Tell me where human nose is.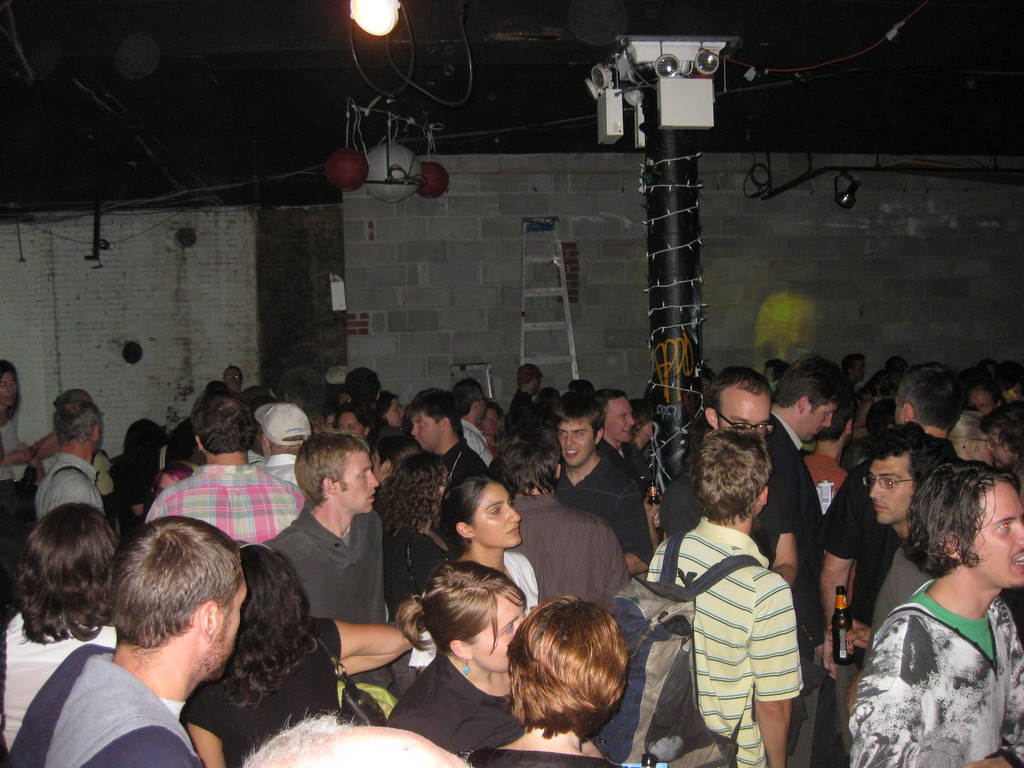
human nose is at crop(412, 427, 419, 436).
